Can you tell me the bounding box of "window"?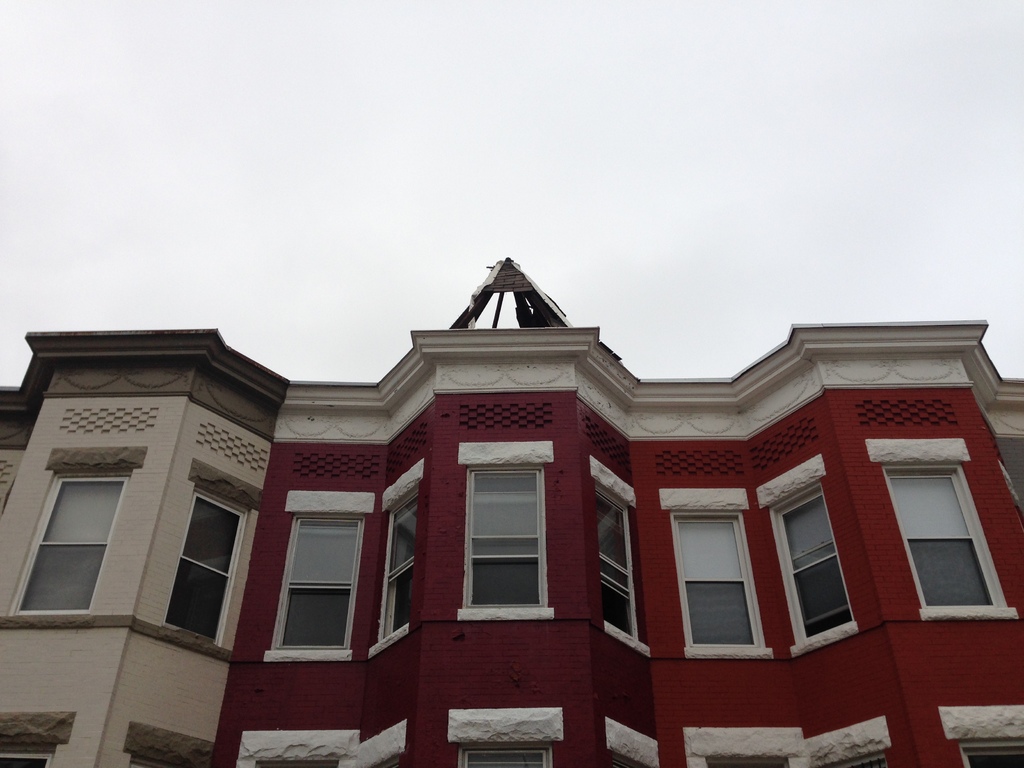
(678,511,756,646).
